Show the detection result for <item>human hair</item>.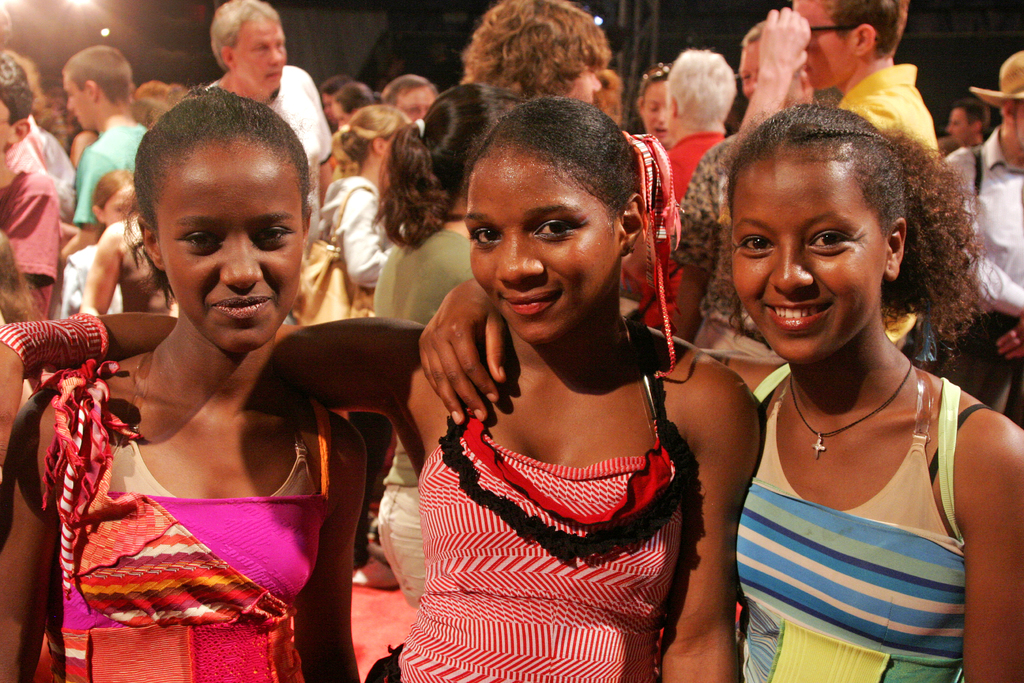
bbox=(461, 99, 644, 213).
